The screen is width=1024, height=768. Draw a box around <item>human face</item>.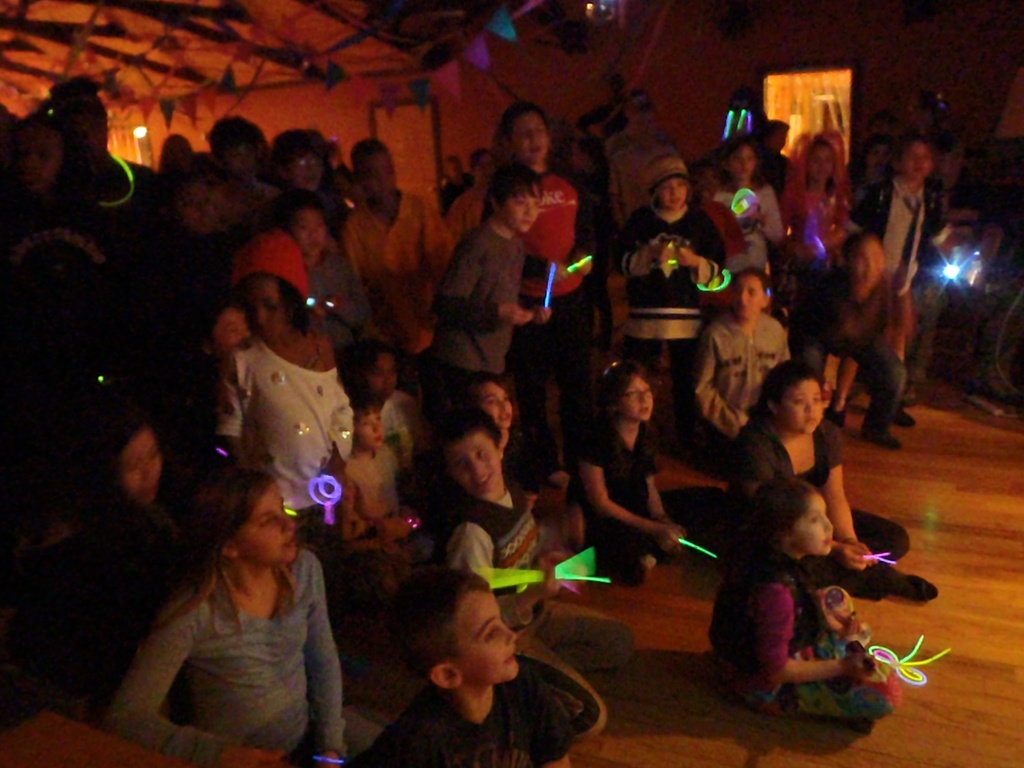
crop(632, 110, 657, 140).
